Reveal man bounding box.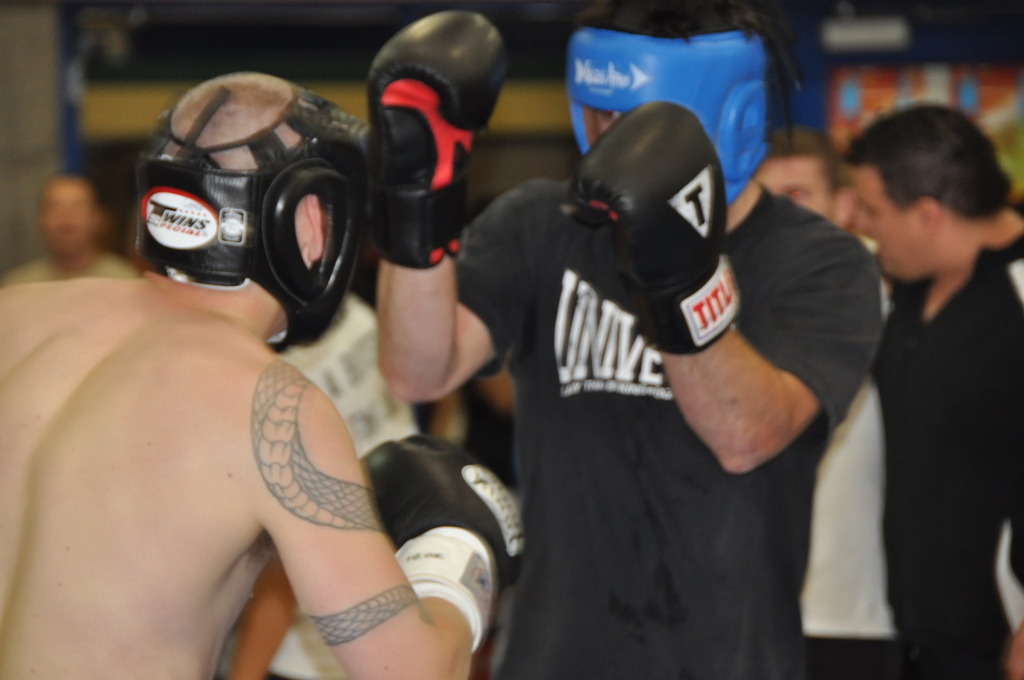
Revealed: left=388, top=60, right=897, bottom=656.
